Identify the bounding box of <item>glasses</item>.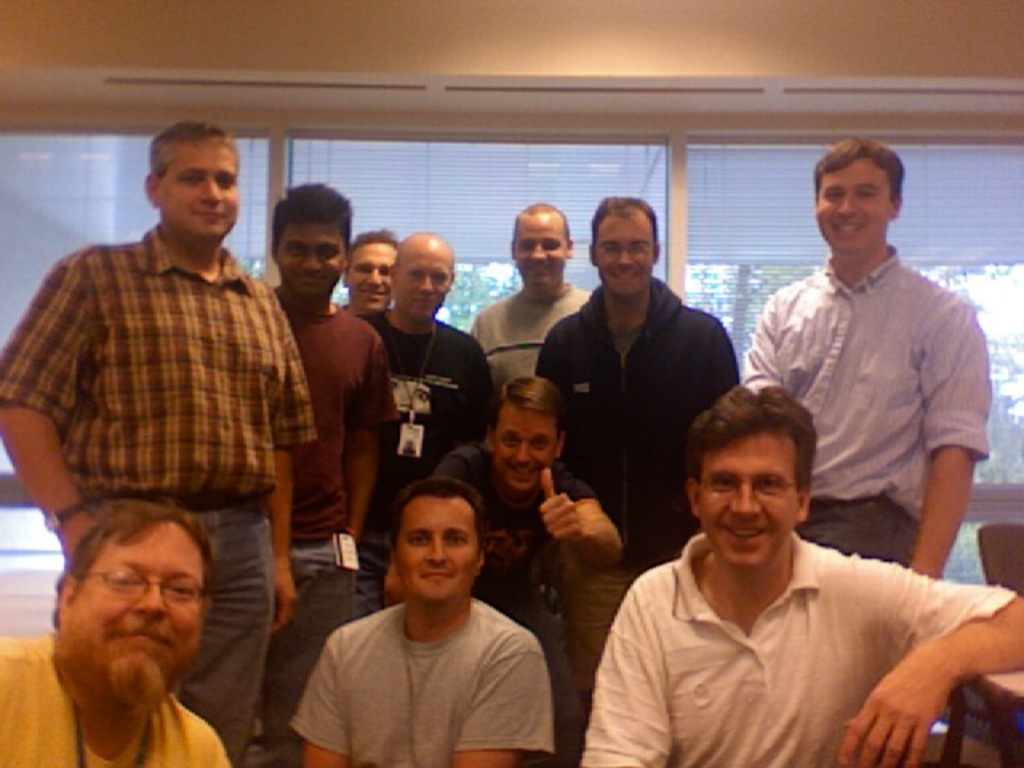
bbox=[74, 570, 210, 608].
